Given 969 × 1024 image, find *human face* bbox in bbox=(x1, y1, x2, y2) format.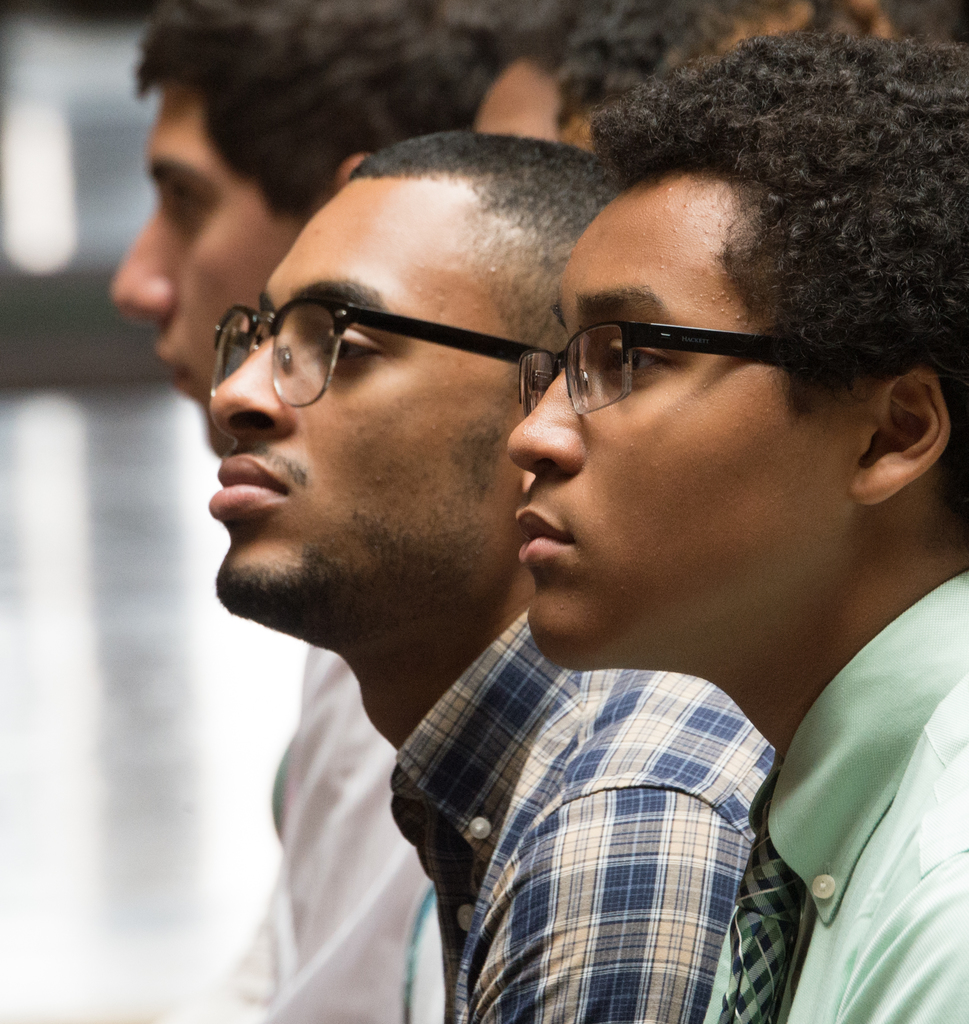
bbox=(208, 186, 517, 614).
